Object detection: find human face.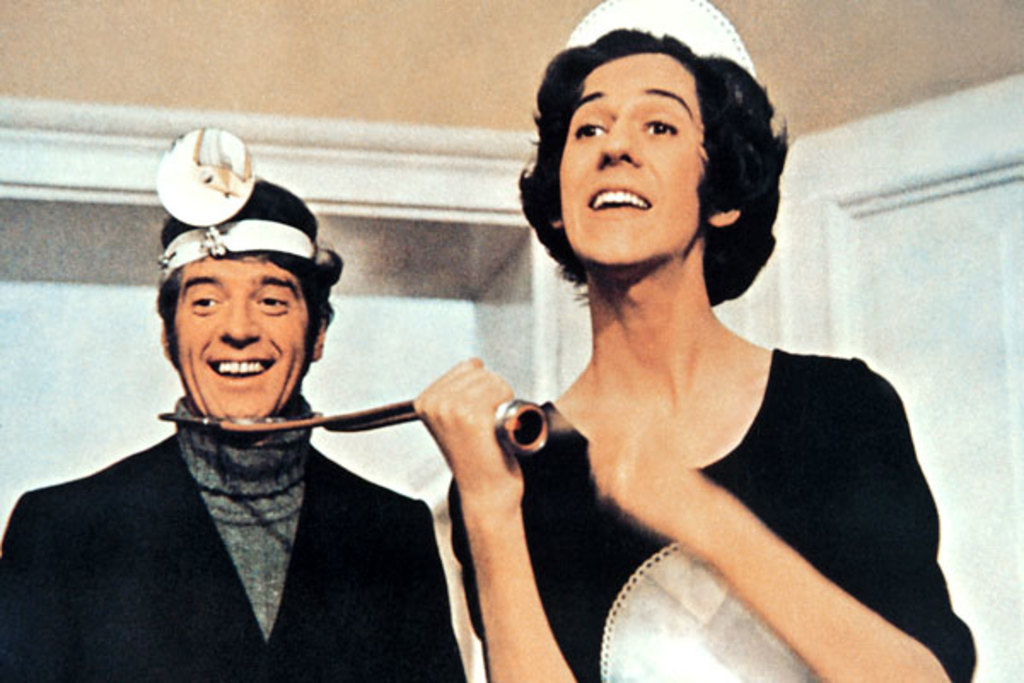
<box>560,51,715,266</box>.
